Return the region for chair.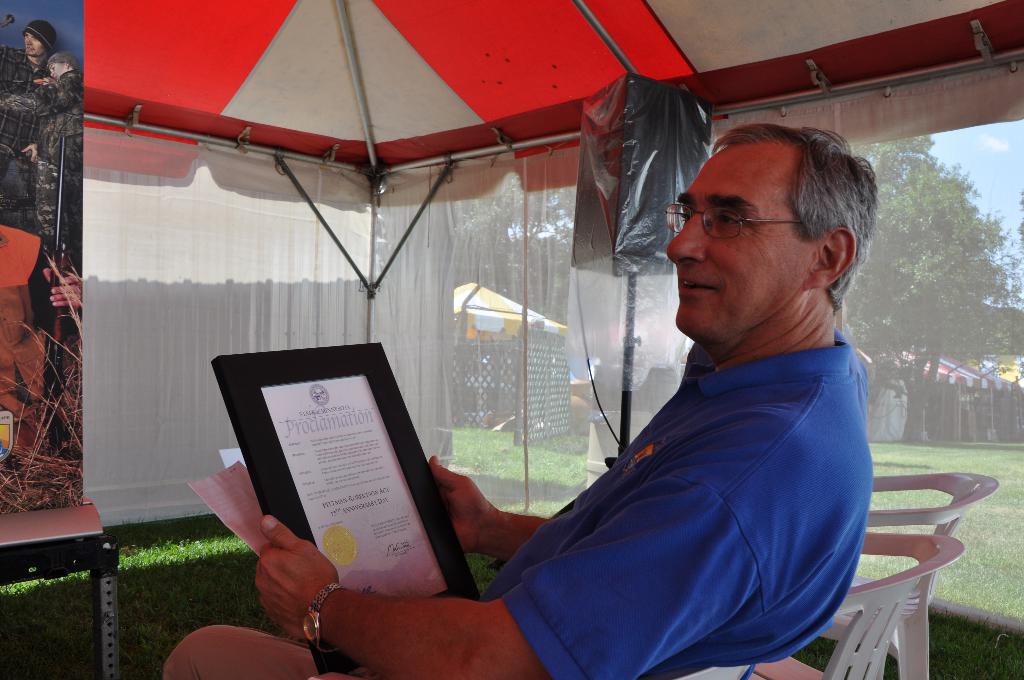
<bbox>746, 532, 963, 679</bbox>.
